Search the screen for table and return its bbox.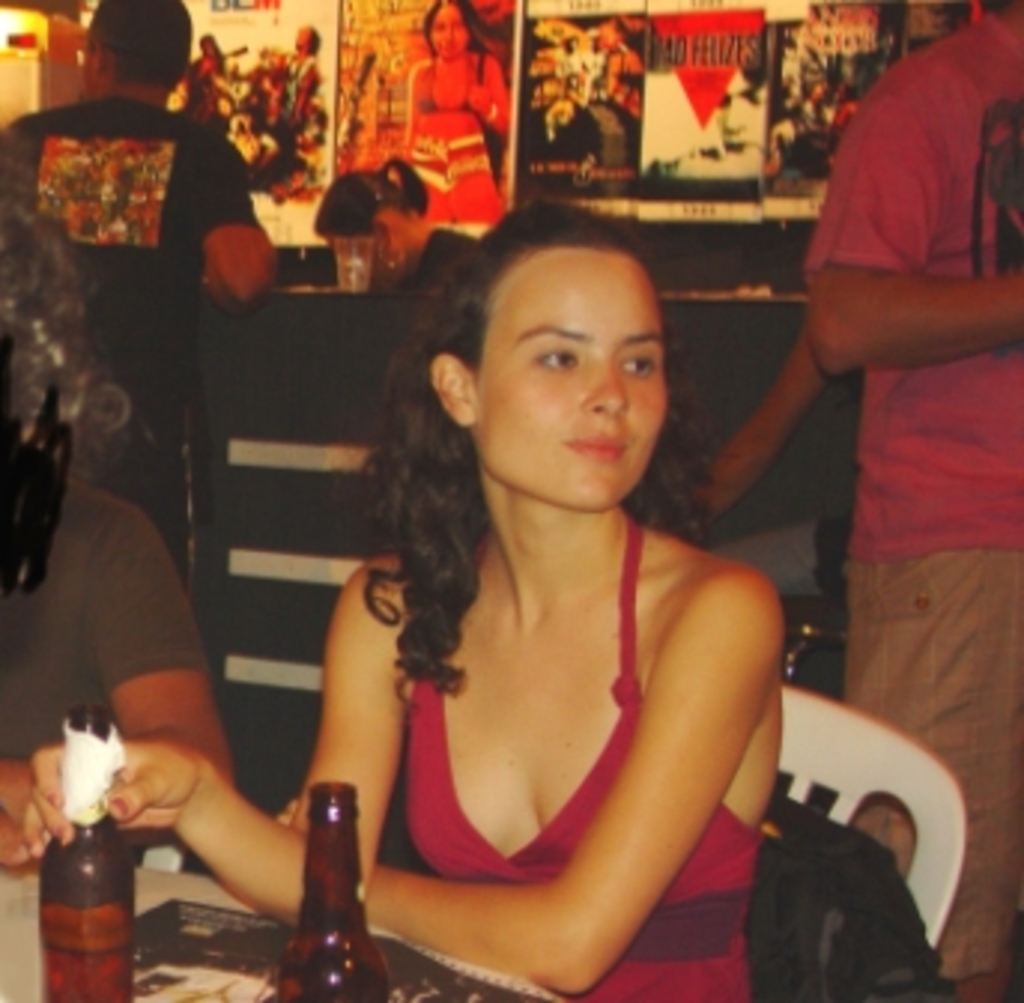
Found: (x1=0, y1=857, x2=564, y2=1000).
